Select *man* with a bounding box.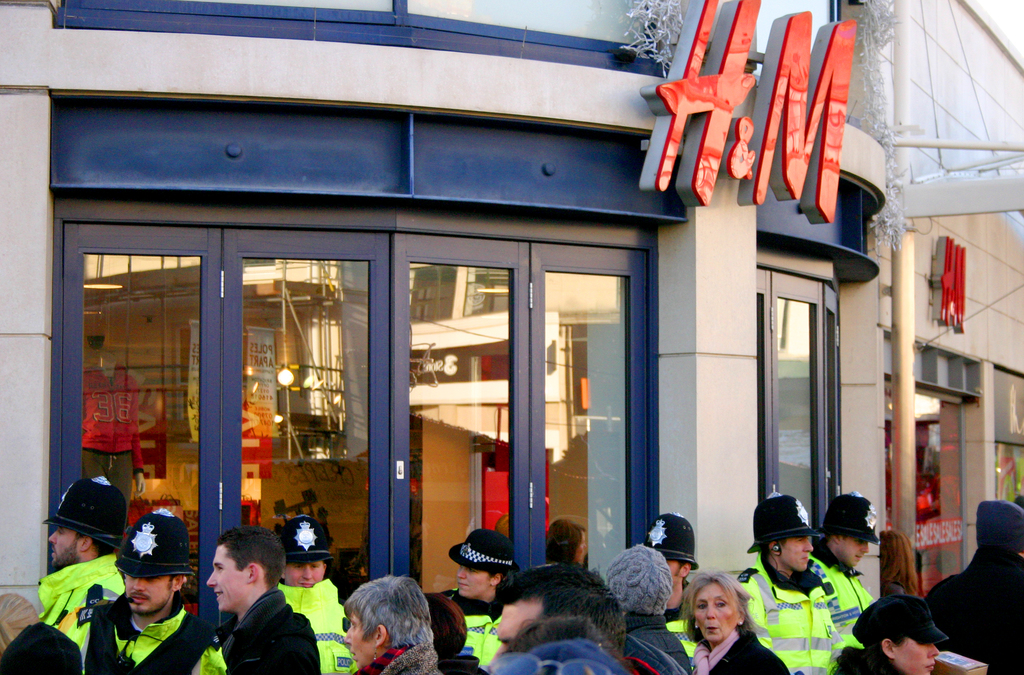
bbox=(196, 523, 323, 674).
